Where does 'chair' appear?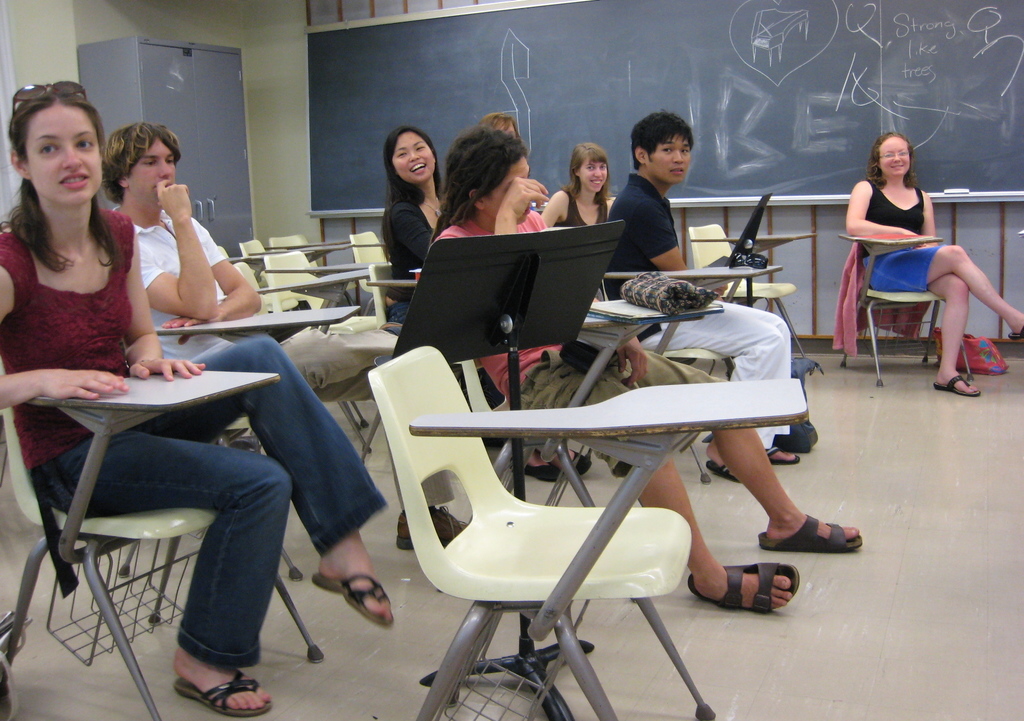
Appears at l=347, t=229, r=397, b=317.
